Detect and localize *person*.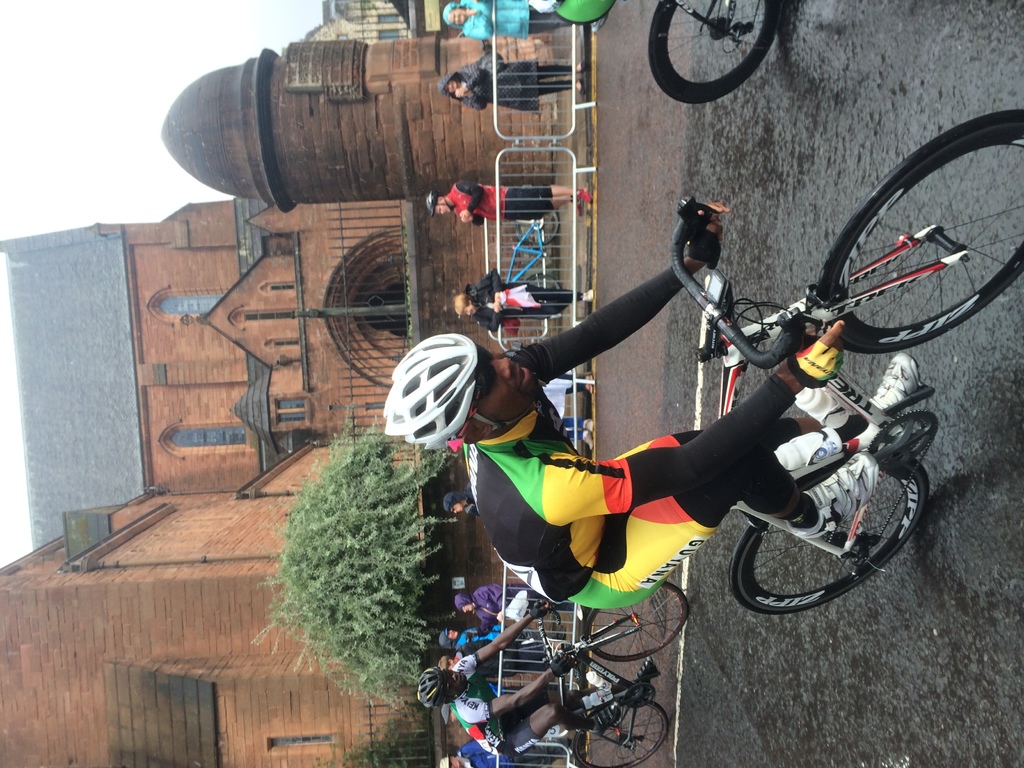
Localized at <bbox>451, 273, 595, 340</bbox>.
